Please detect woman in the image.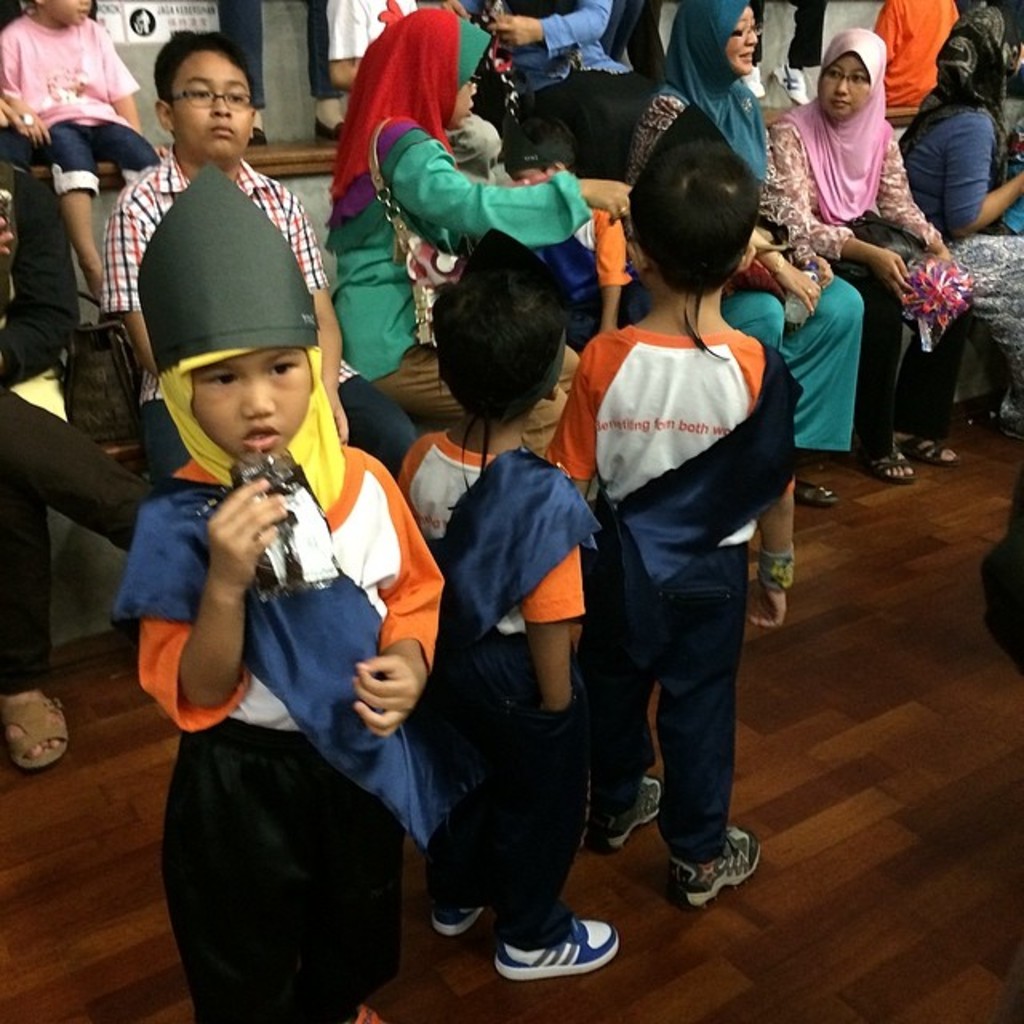
{"left": 811, "top": 64, "right": 968, "bottom": 467}.
